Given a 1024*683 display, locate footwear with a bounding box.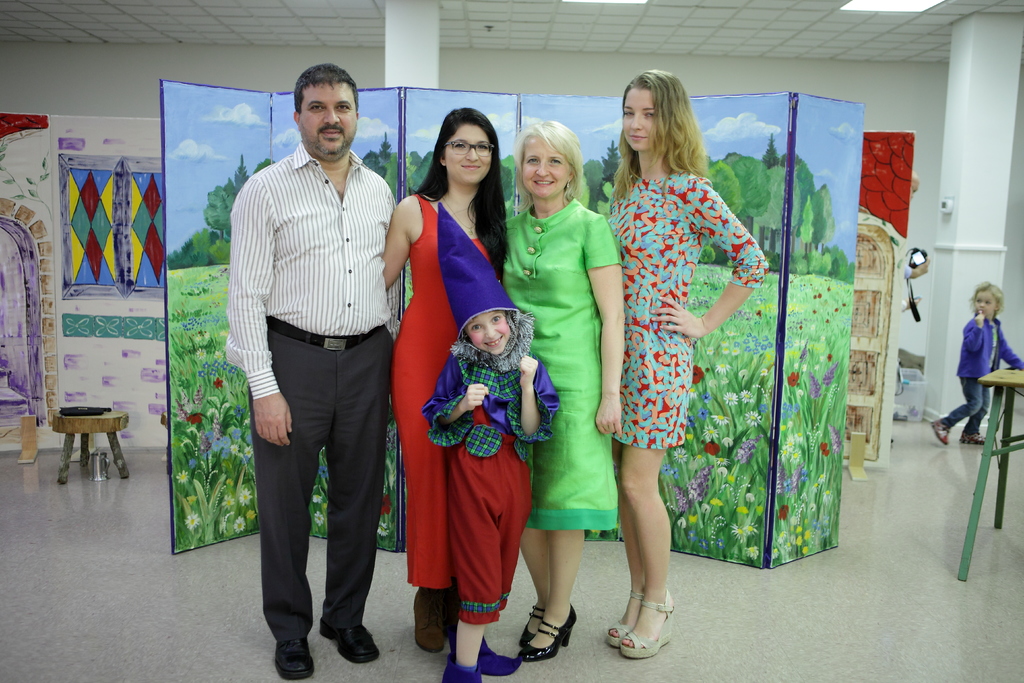
Located: x1=273, y1=639, x2=322, y2=682.
